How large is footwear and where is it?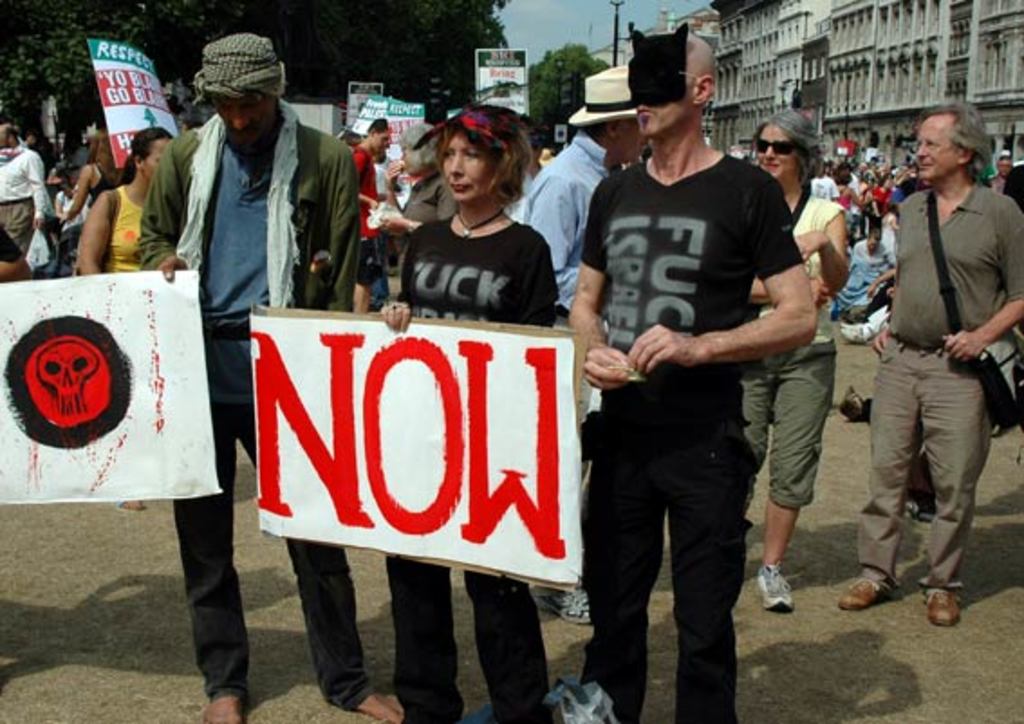
Bounding box: 923, 585, 966, 628.
